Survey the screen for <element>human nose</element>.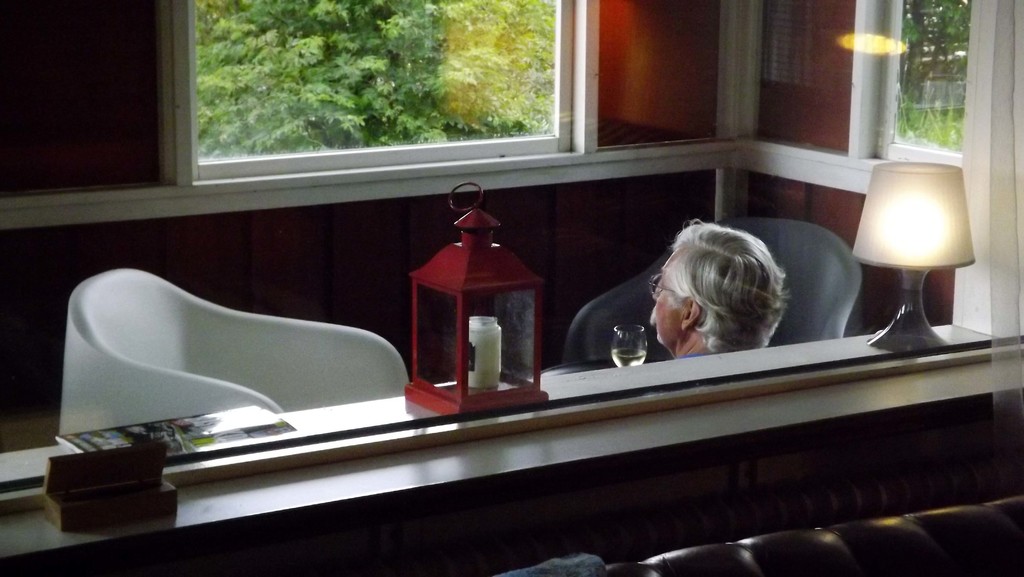
Survey found: [x1=652, y1=279, x2=660, y2=298].
